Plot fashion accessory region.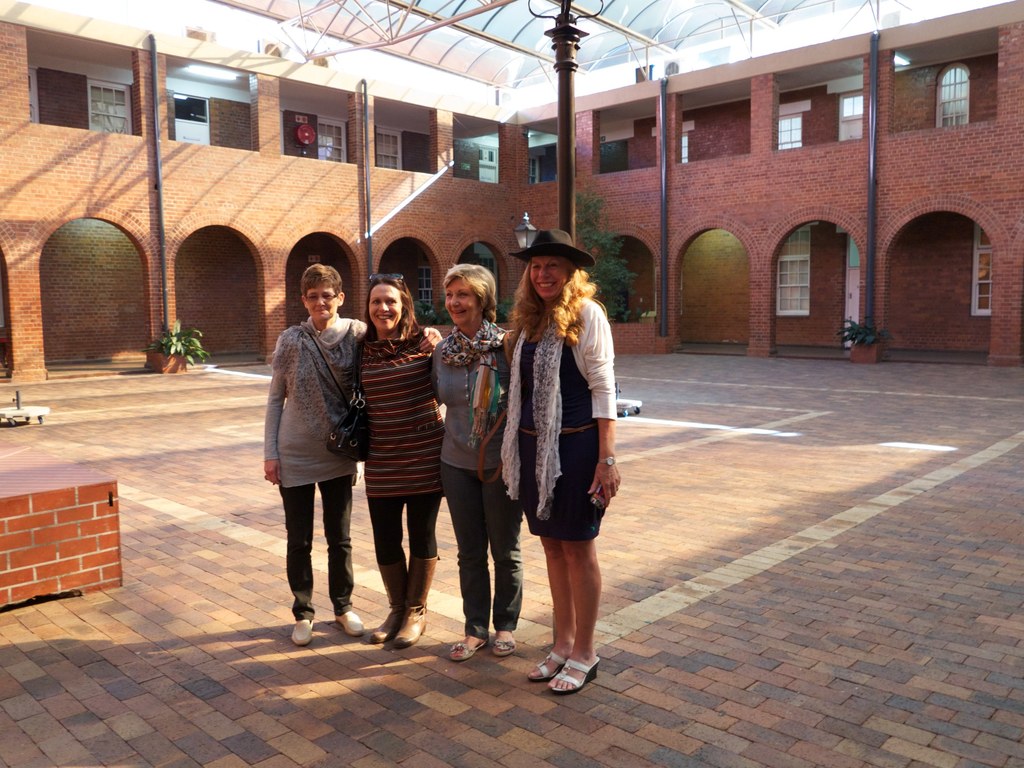
Plotted at l=449, t=637, r=490, b=664.
